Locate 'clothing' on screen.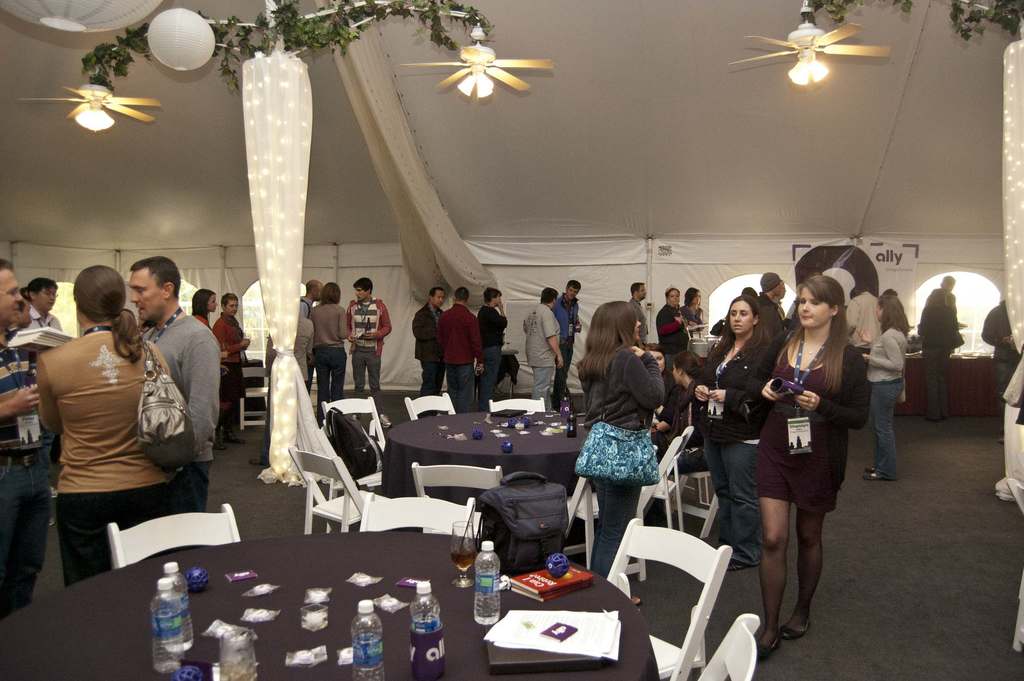
On screen at region(410, 302, 447, 419).
